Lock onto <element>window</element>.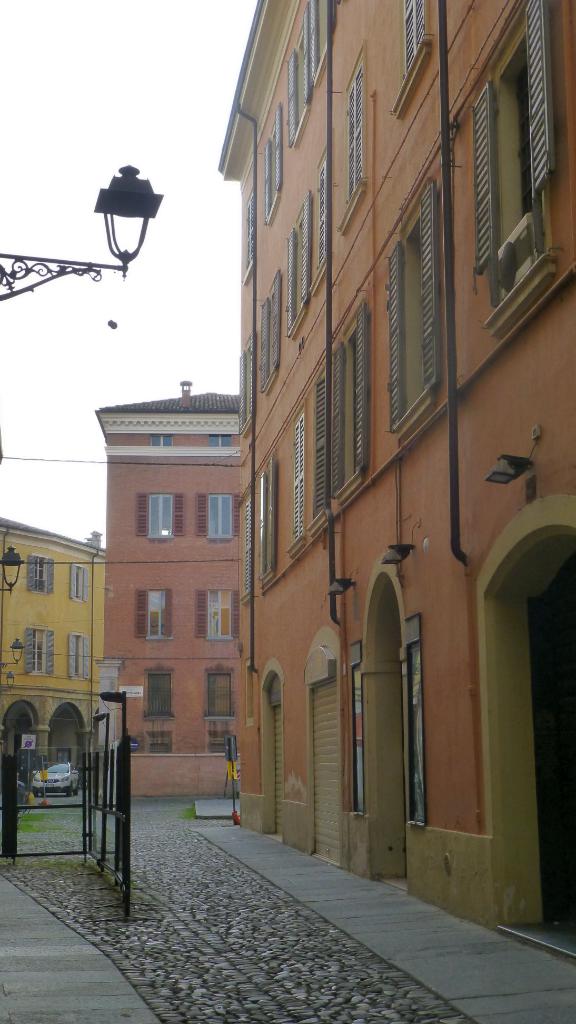
Locked: box(470, 0, 563, 335).
